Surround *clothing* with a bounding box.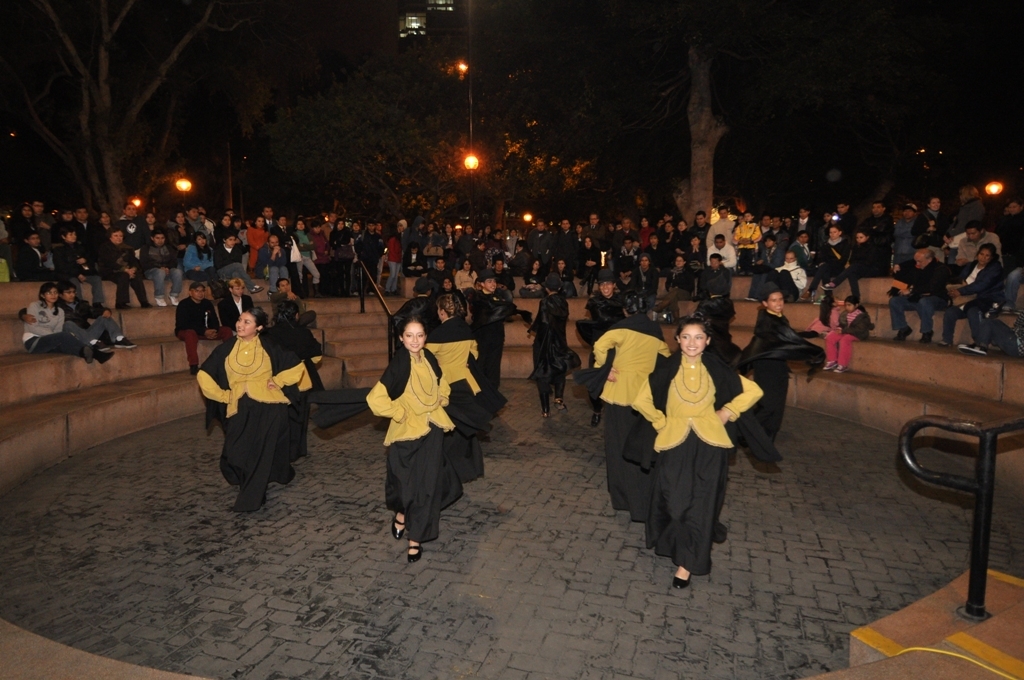
(771,260,810,301).
